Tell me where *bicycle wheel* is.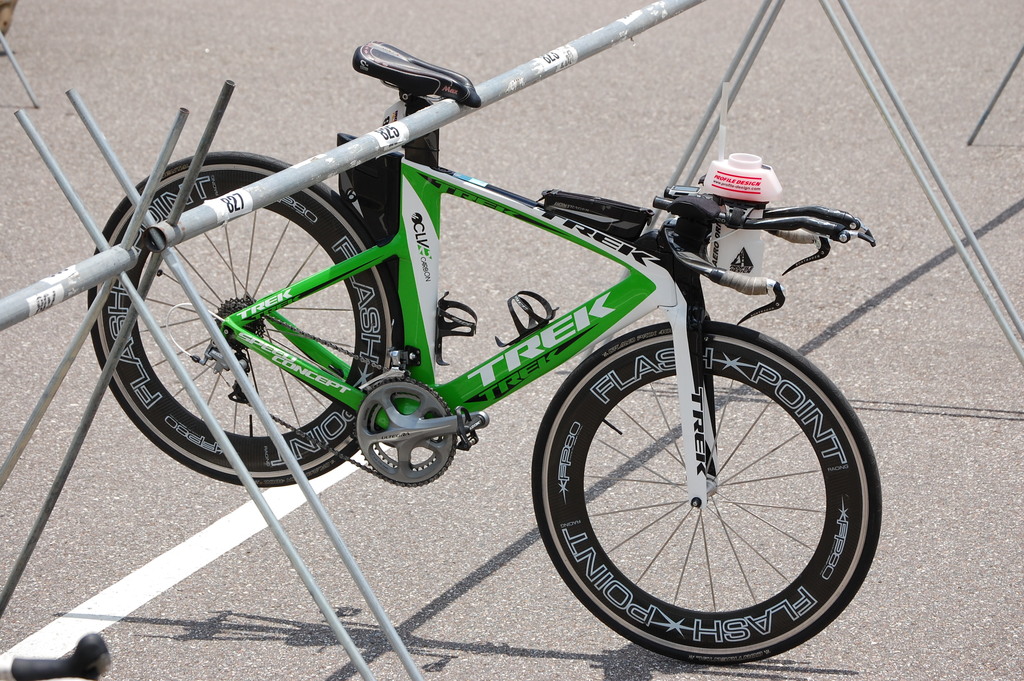
*bicycle wheel* is at x1=525, y1=314, x2=880, y2=671.
